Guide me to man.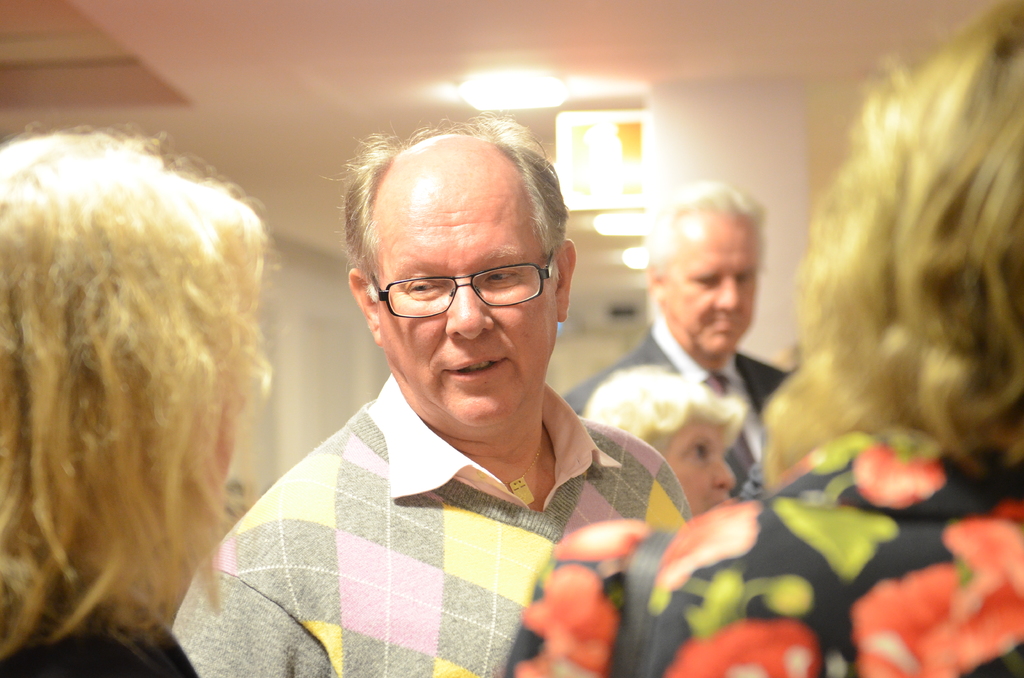
Guidance: locate(561, 177, 801, 497).
